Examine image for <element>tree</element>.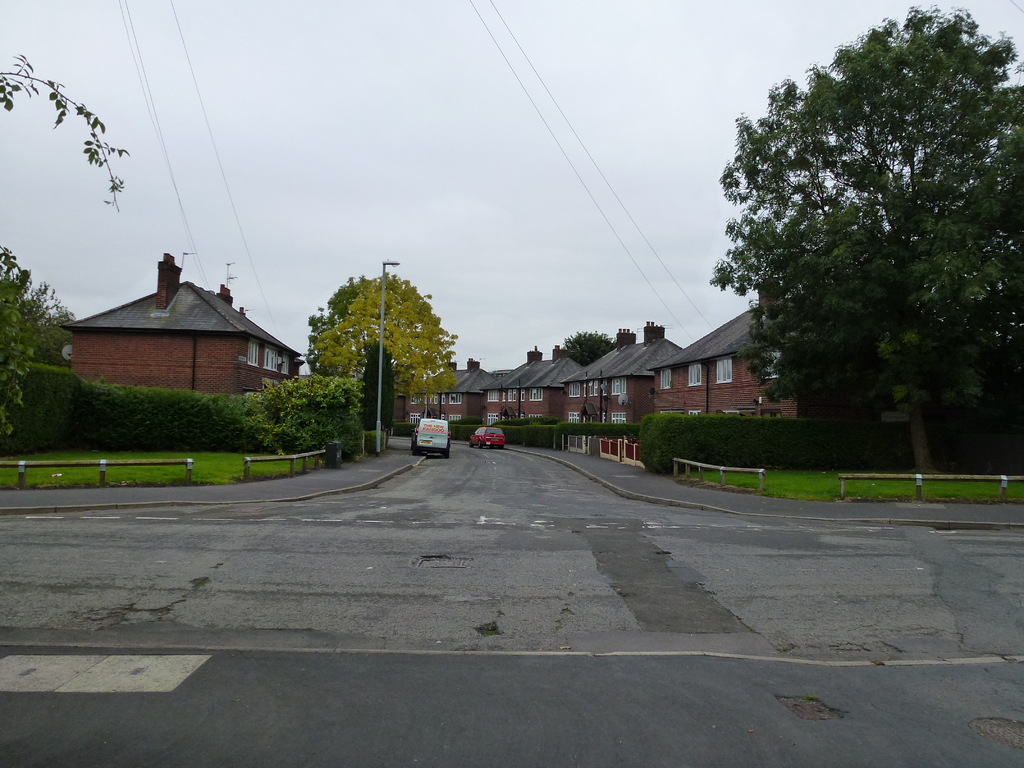
Examination result: crop(305, 276, 397, 376).
